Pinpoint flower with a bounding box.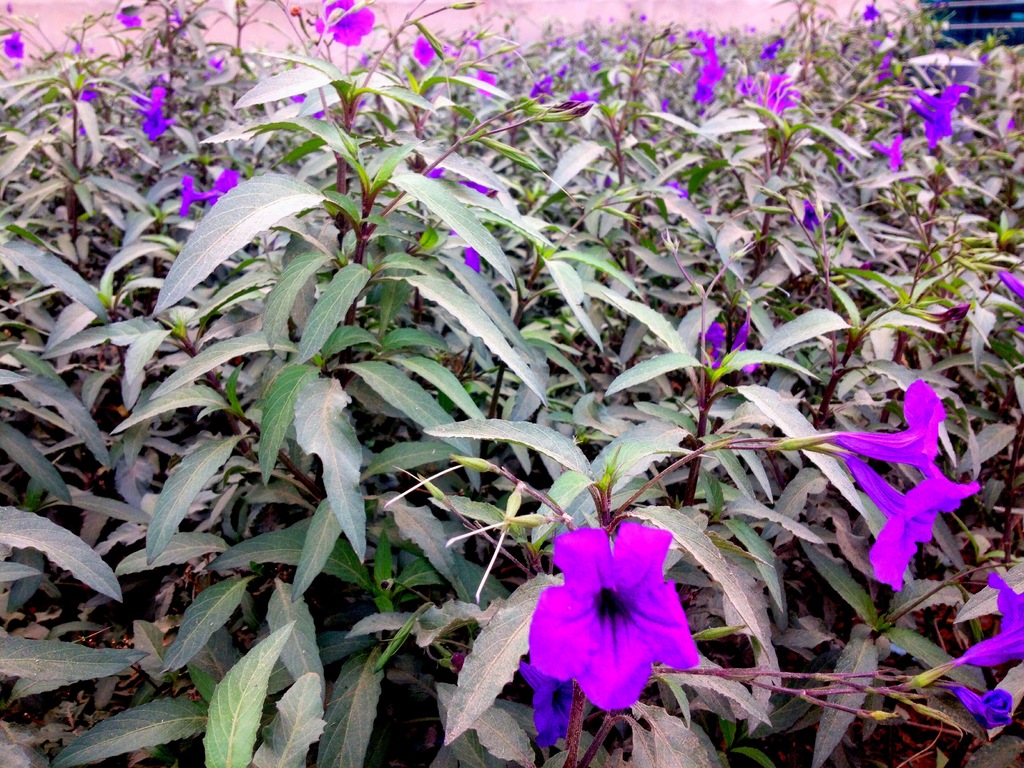
205/56/228/74.
